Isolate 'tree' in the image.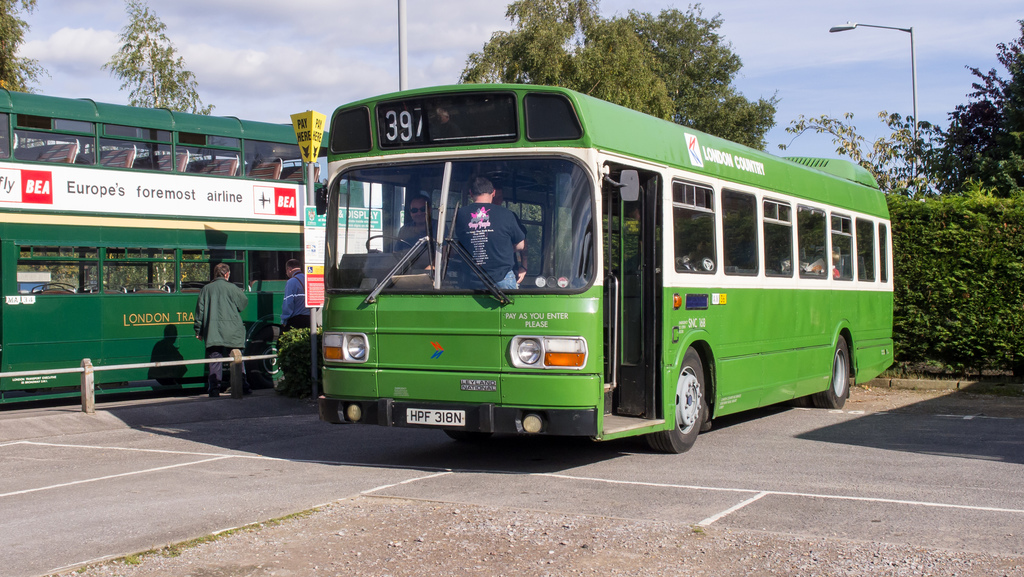
Isolated region: bbox=[607, 0, 785, 147].
